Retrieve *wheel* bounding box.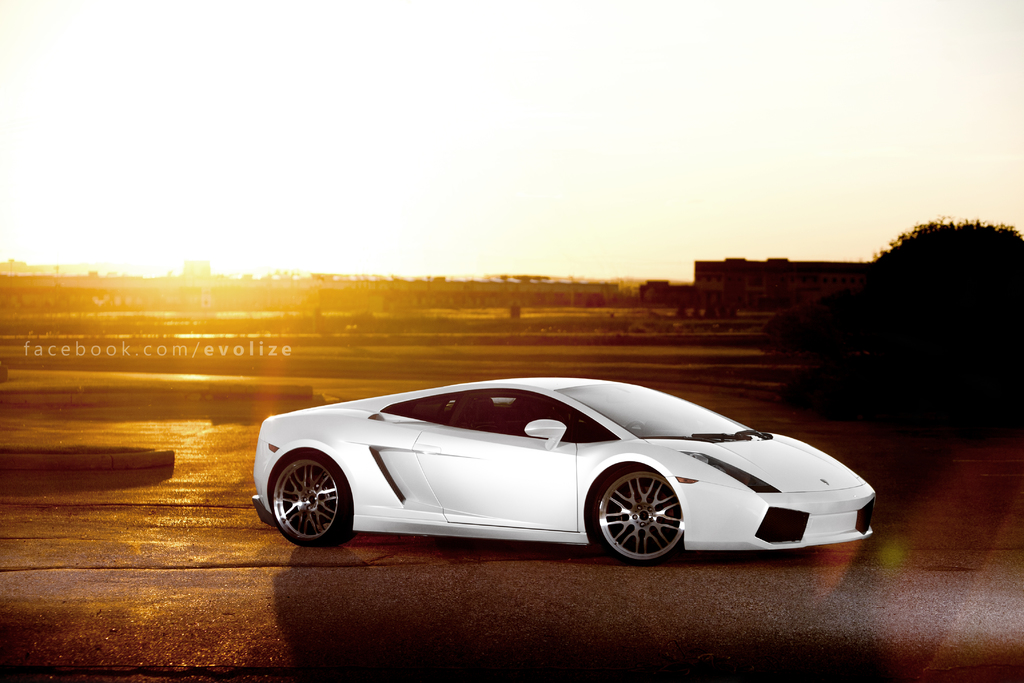
Bounding box: [left=591, top=465, right=682, bottom=566].
